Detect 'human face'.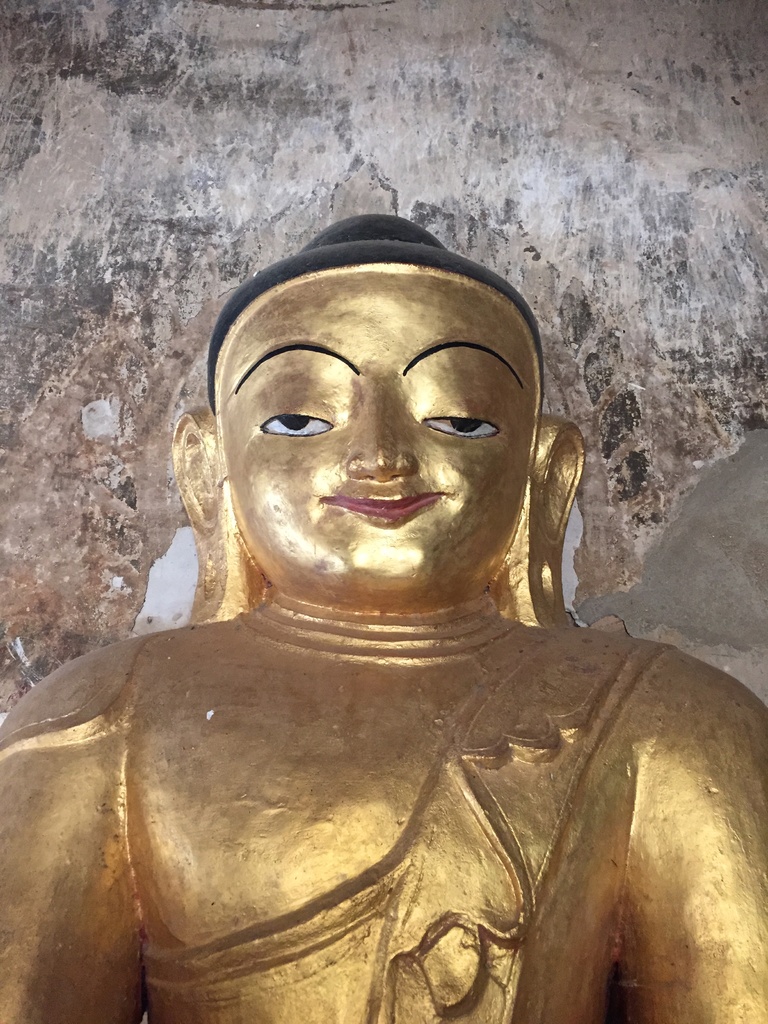
Detected at select_region(216, 261, 536, 595).
